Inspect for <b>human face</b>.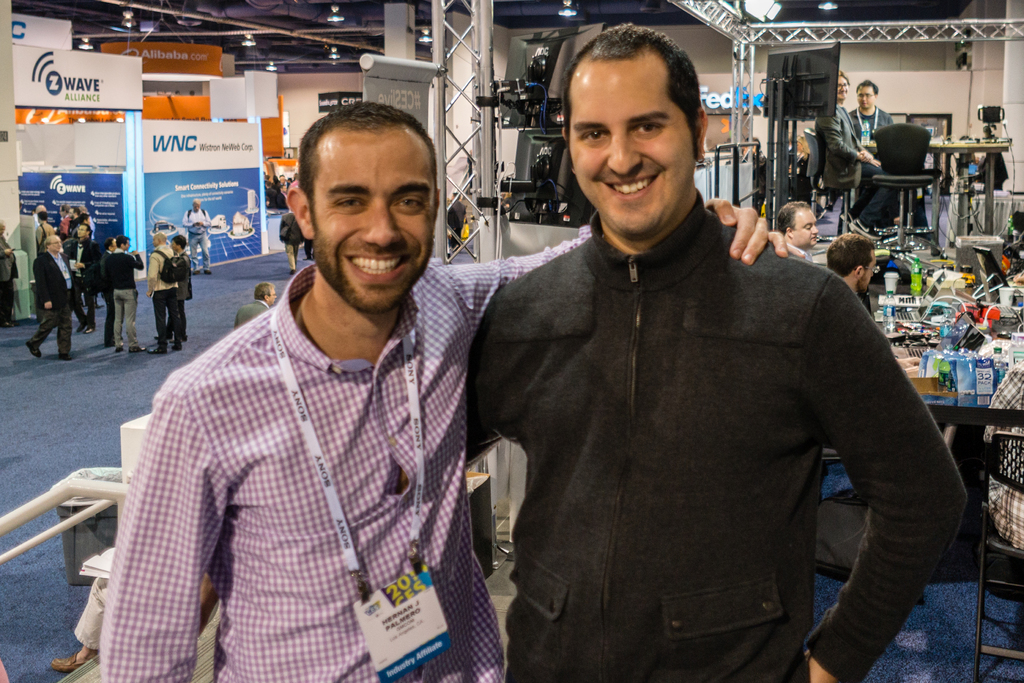
Inspection: [152, 236, 157, 244].
